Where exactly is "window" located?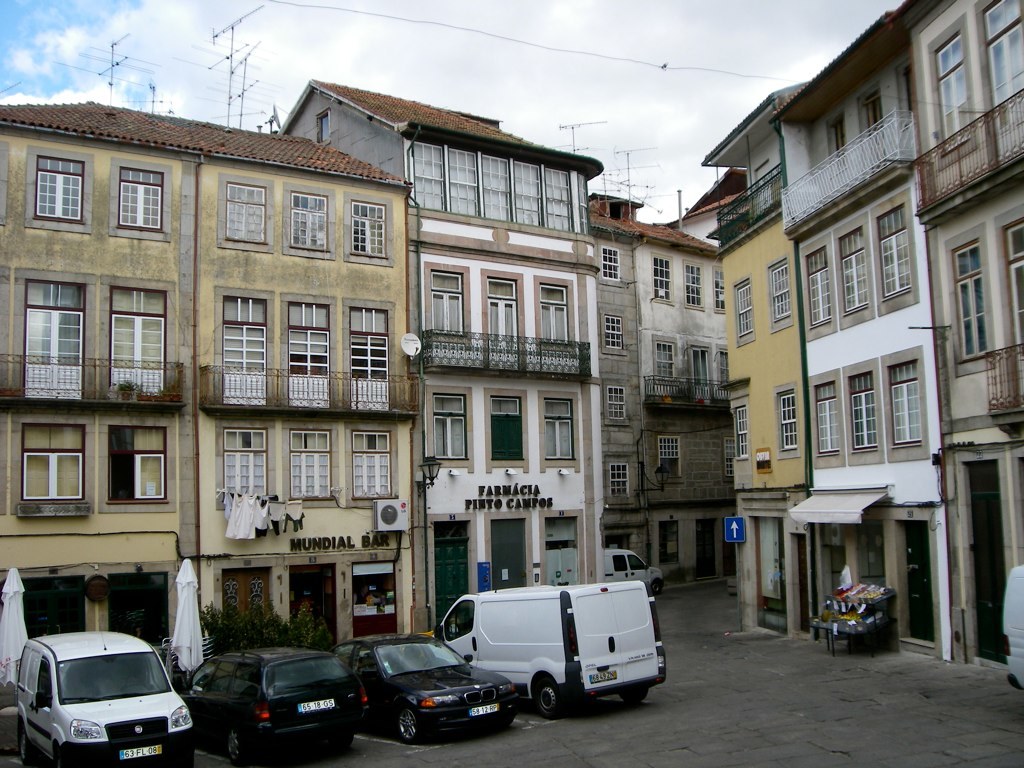
Its bounding box is left=347, top=312, right=389, bottom=335.
